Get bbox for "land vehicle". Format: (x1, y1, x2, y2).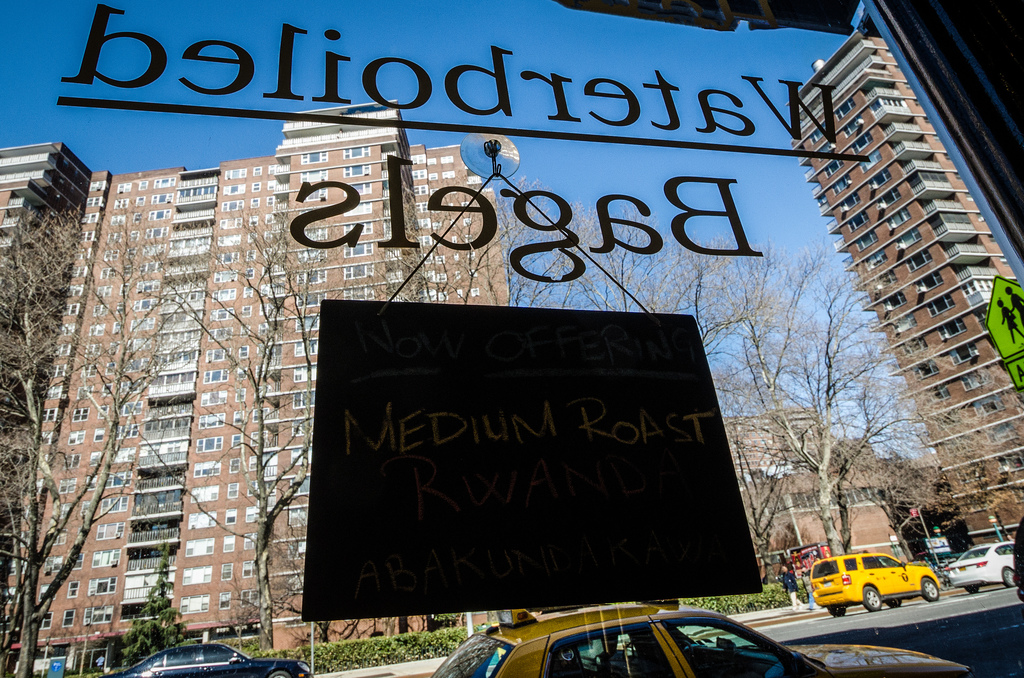
(431, 602, 973, 677).
